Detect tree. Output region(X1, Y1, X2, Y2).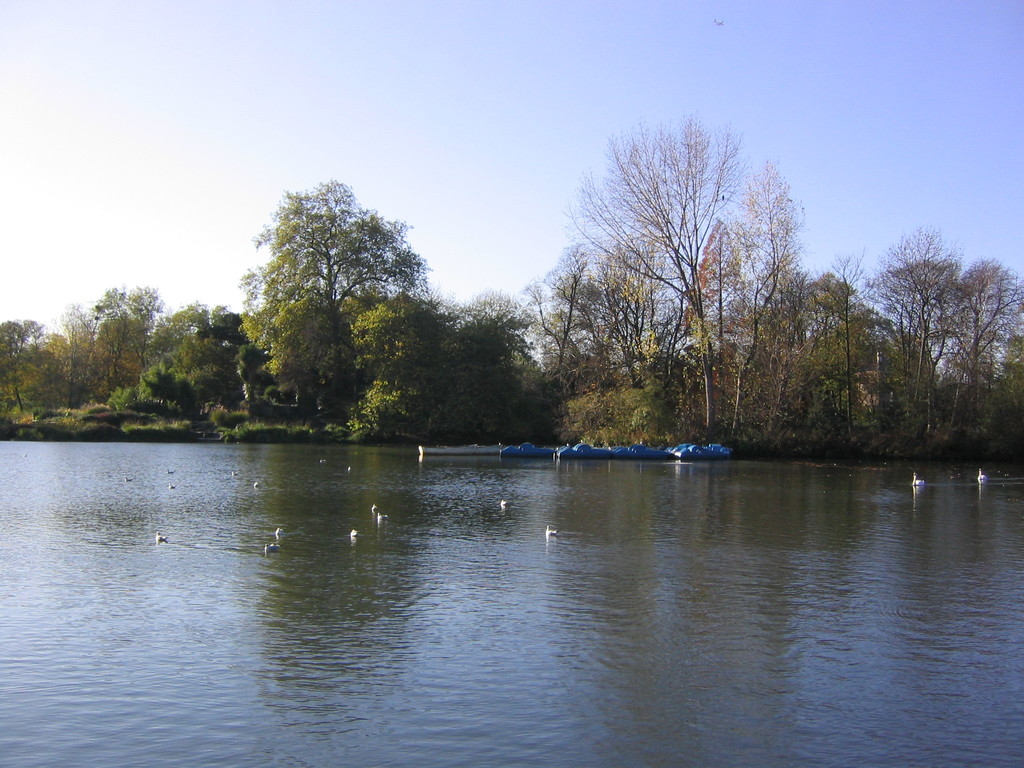
region(230, 164, 442, 423).
